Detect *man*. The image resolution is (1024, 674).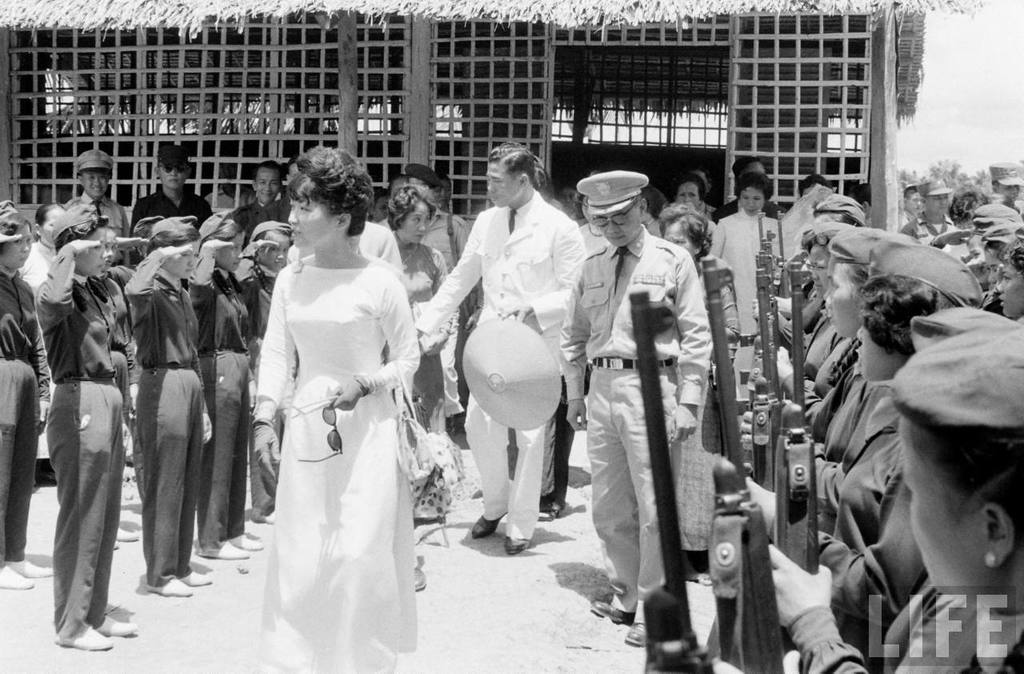
(988, 160, 1023, 215).
